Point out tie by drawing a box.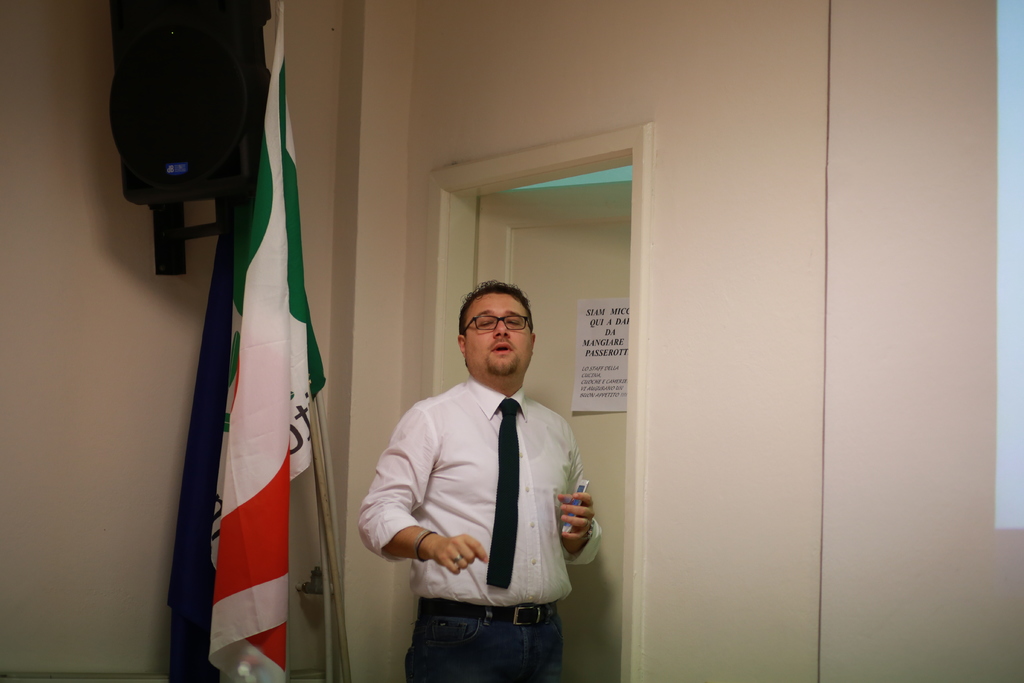
[490, 398, 523, 591].
